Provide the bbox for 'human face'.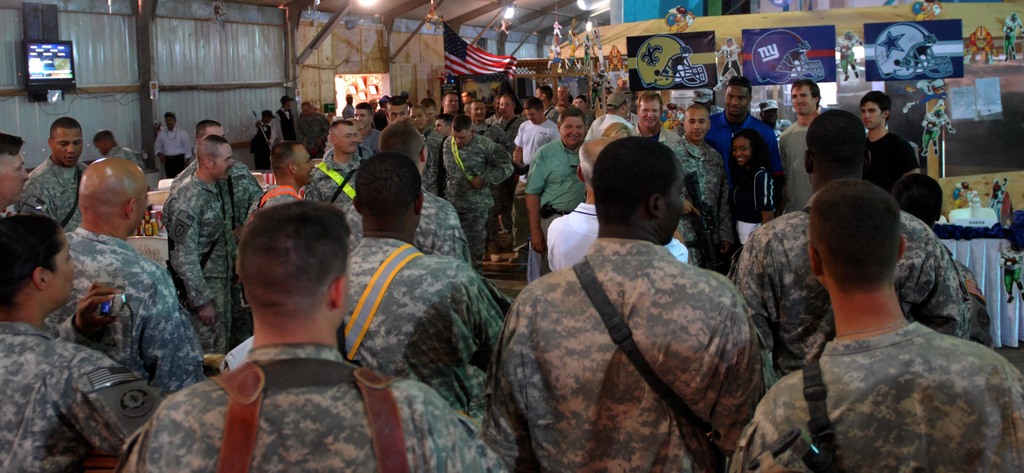
(686,103,709,140).
